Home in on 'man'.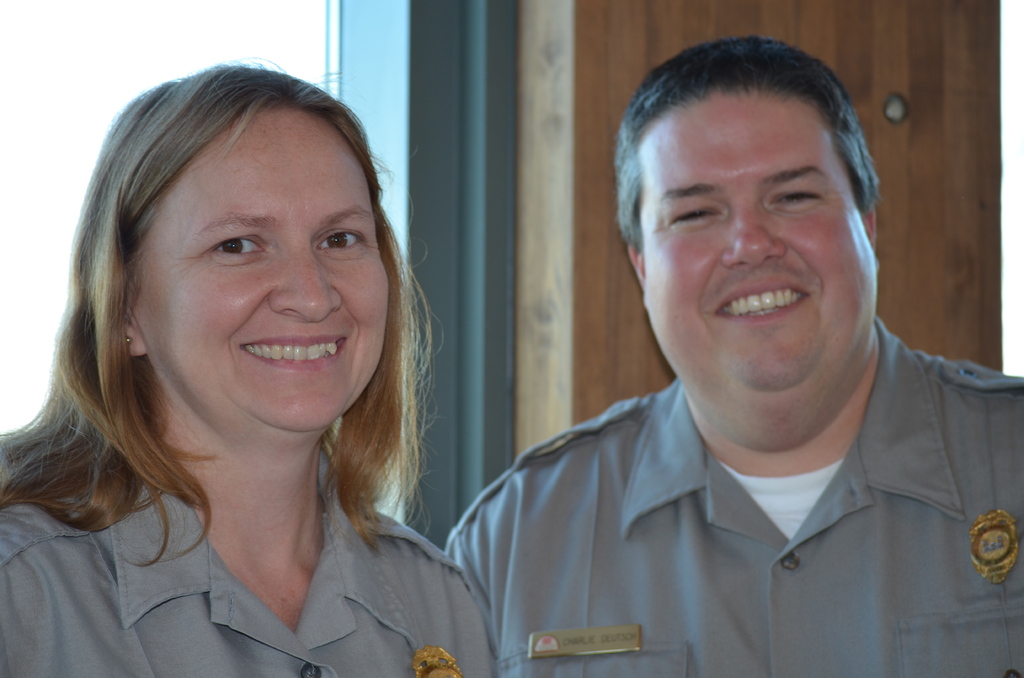
Homed in at x1=428 y1=31 x2=1023 y2=675.
